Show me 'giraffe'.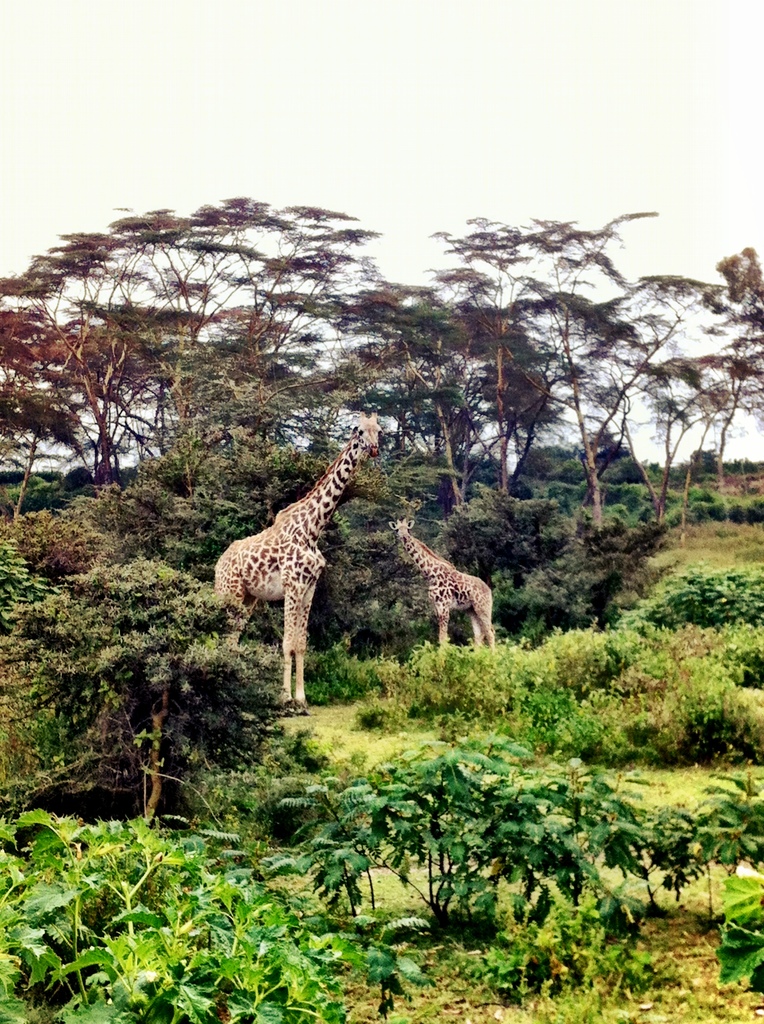
'giraffe' is here: box(389, 515, 499, 652).
